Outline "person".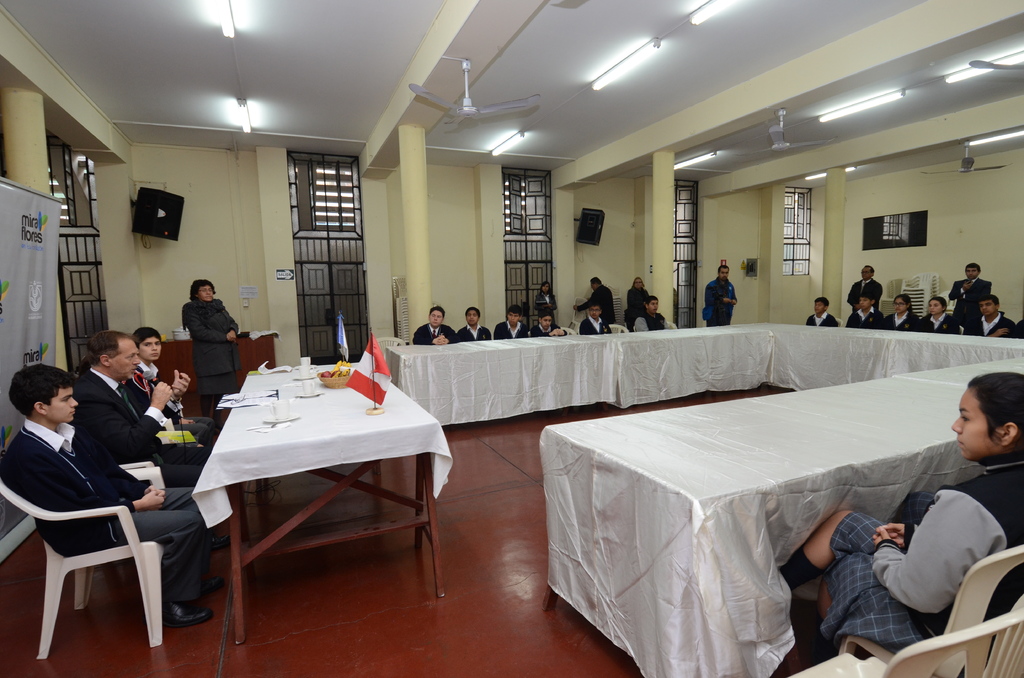
Outline: <region>840, 262, 885, 314</region>.
